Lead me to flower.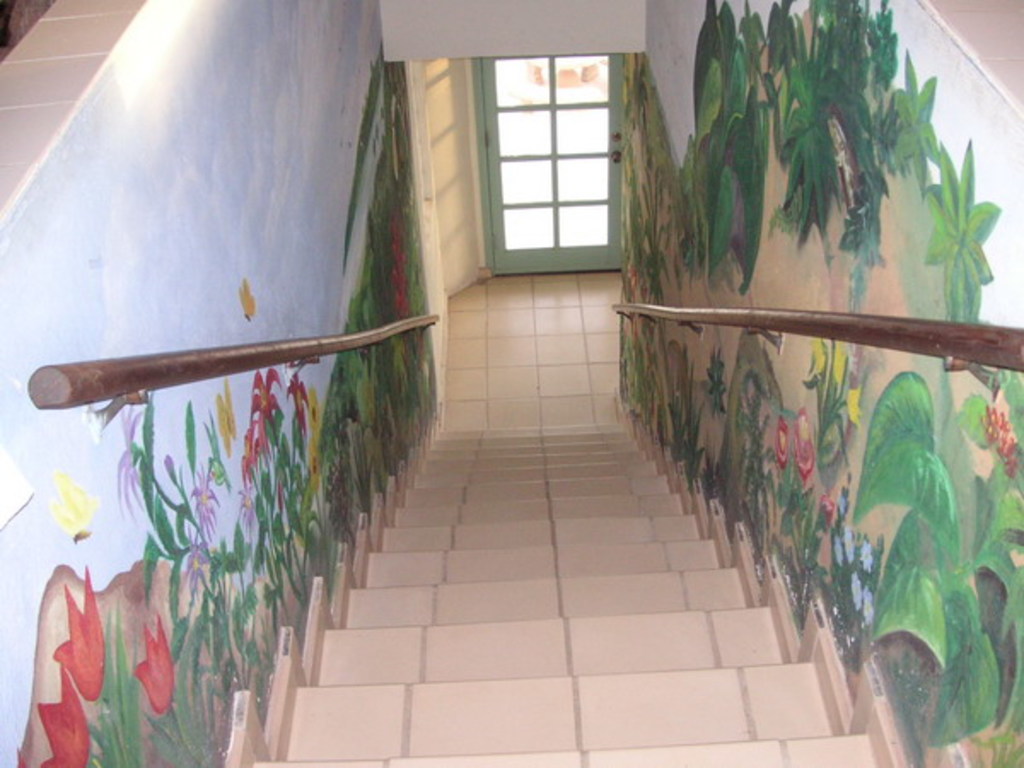
Lead to crop(829, 539, 840, 565).
